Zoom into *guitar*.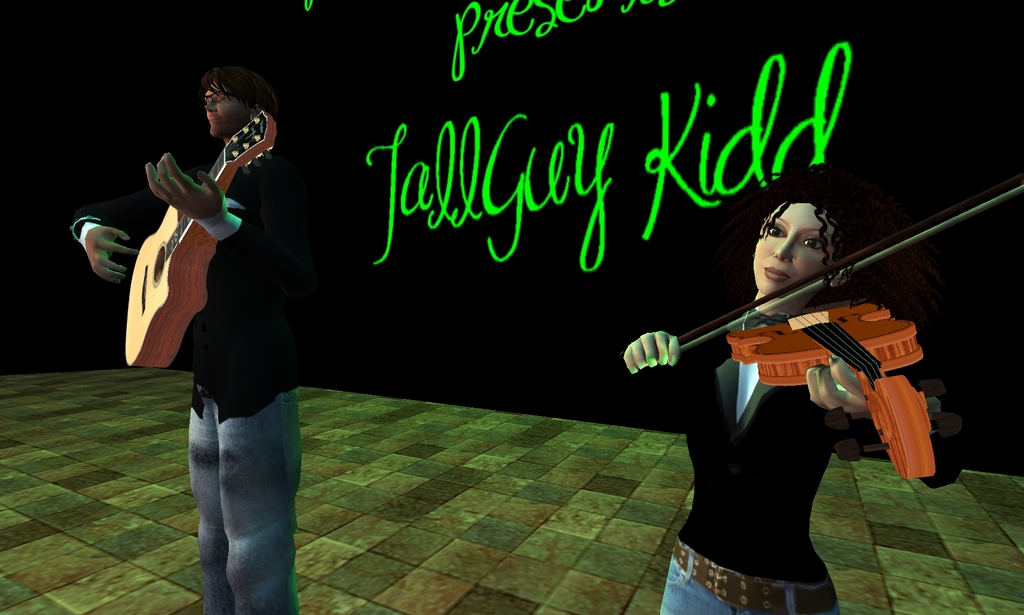
Zoom target: <bbox>722, 281, 940, 496</bbox>.
